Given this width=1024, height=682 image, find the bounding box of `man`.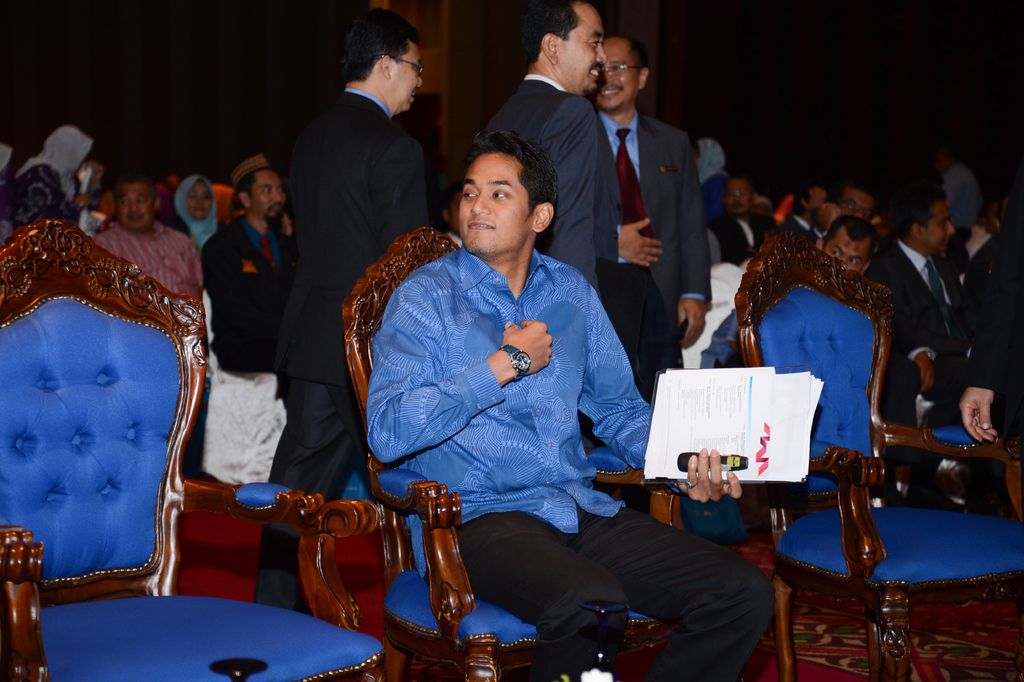
box=[368, 131, 777, 681].
